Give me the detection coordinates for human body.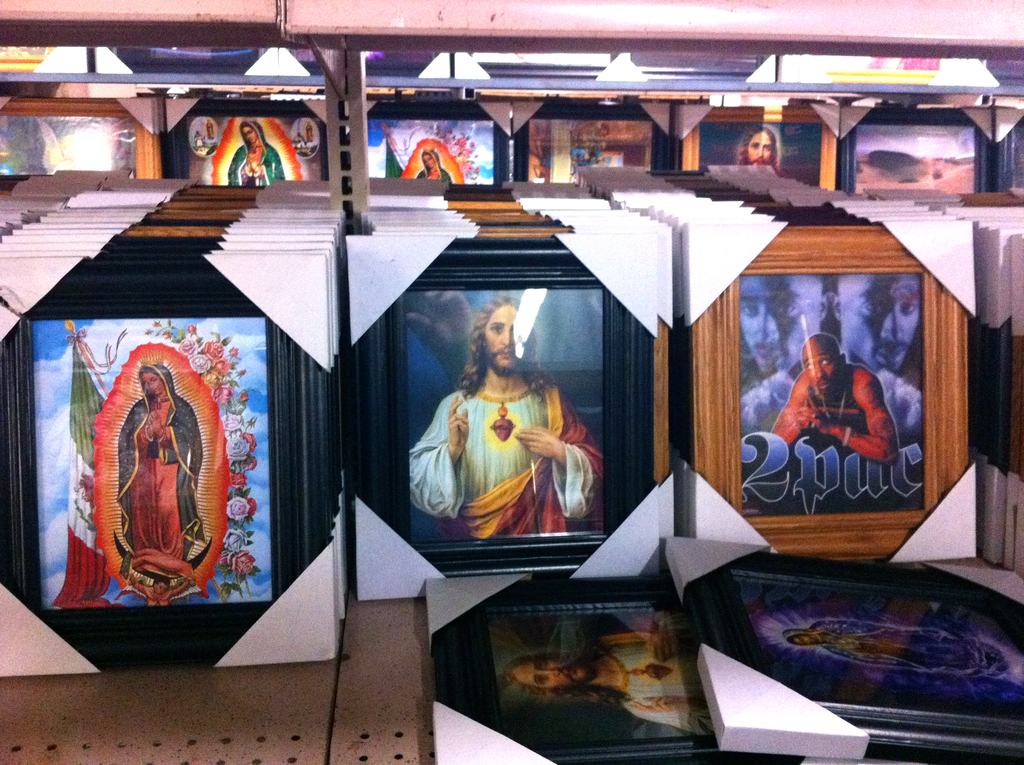
(413, 301, 605, 538).
